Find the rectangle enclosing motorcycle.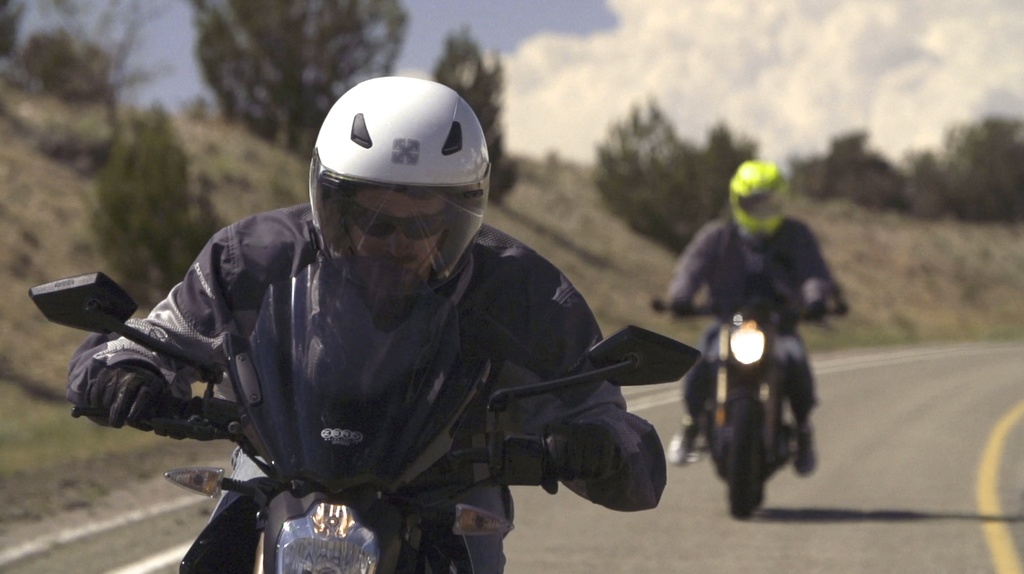
l=673, t=274, r=842, b=501.
